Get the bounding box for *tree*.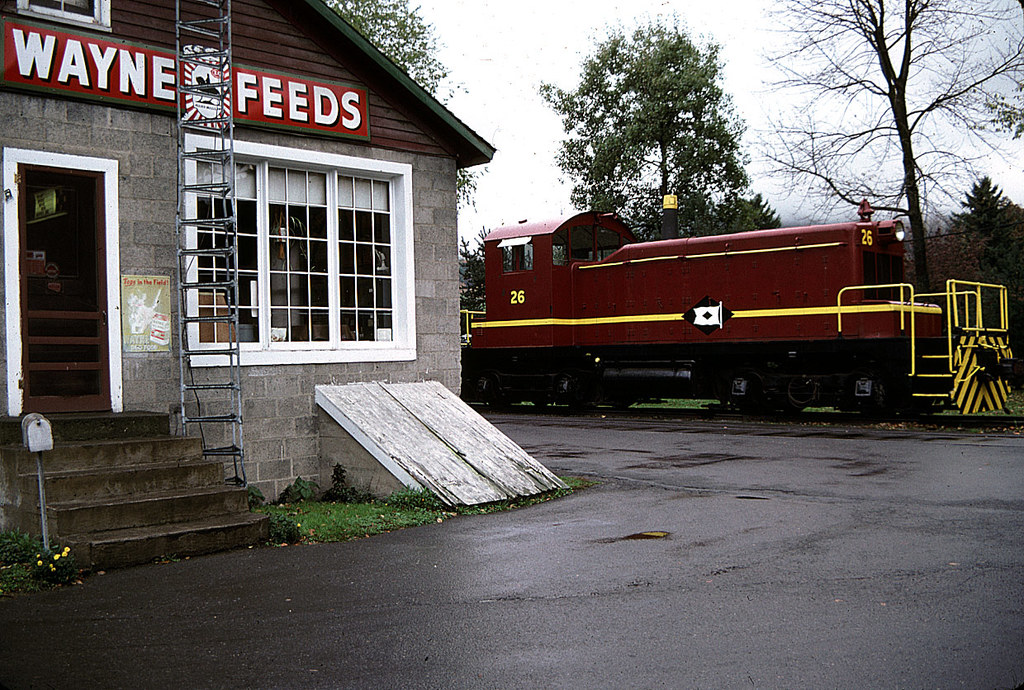
[x1=532, y1=2, x2=747, y2=239].
